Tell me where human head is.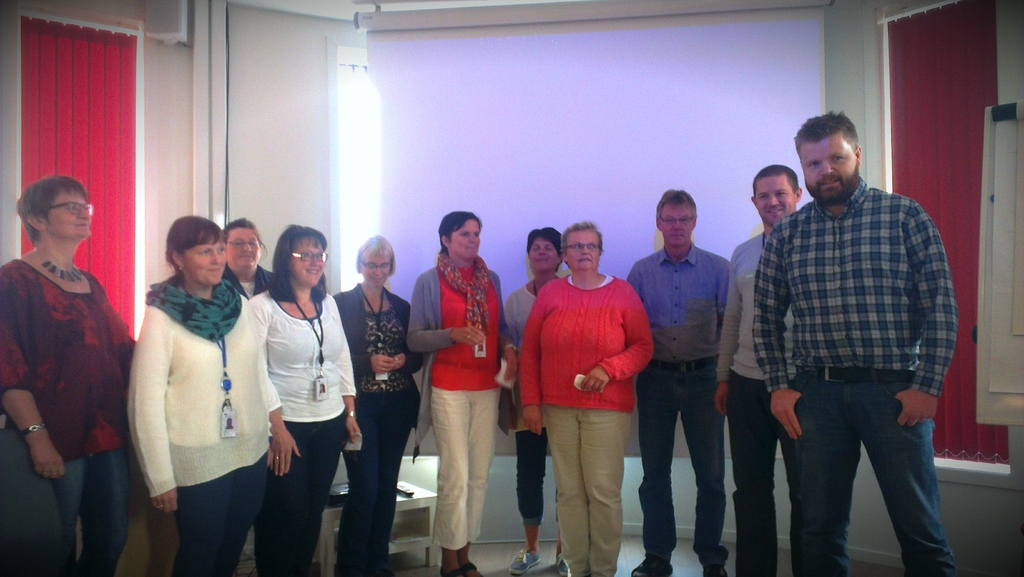
human head is at [227, 216, 263, 272].
